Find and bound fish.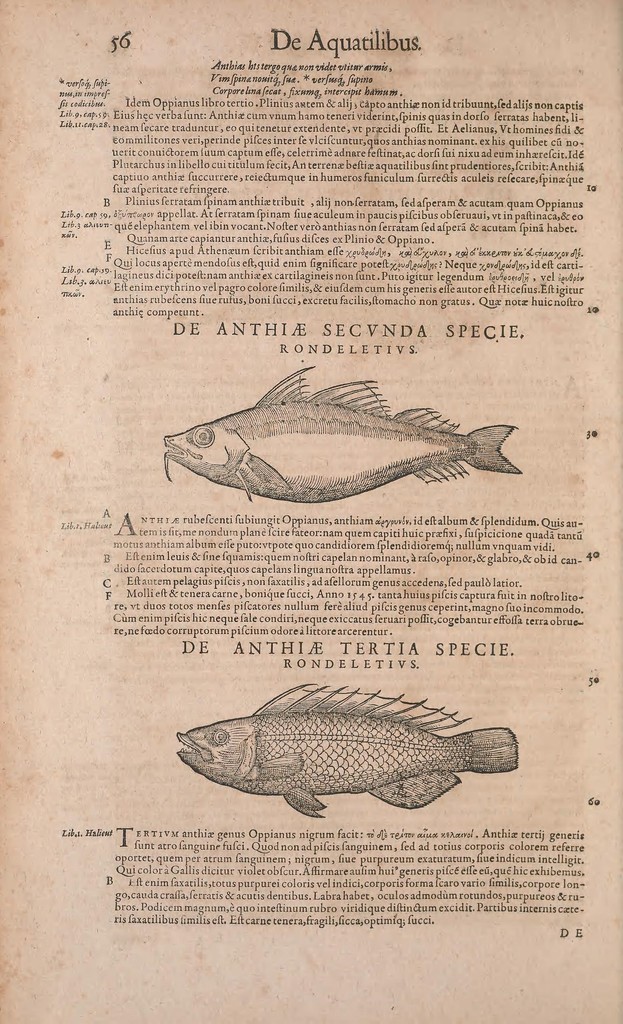
Bound: (148, 355, 528, 508).
